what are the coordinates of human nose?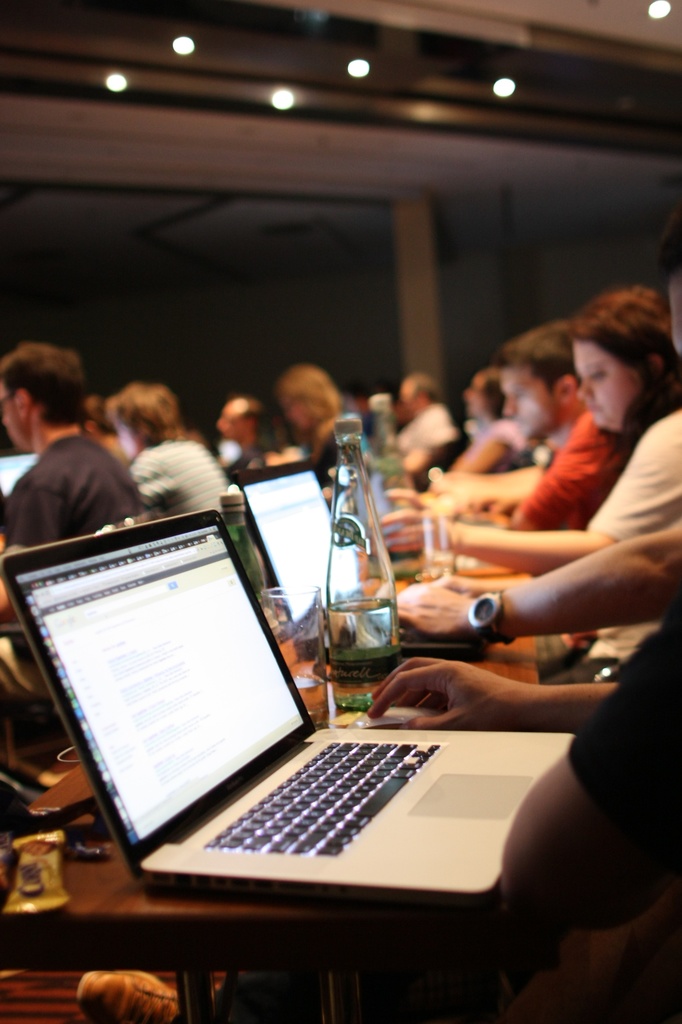
[left=577, top=378, right=592, bottom=402].
